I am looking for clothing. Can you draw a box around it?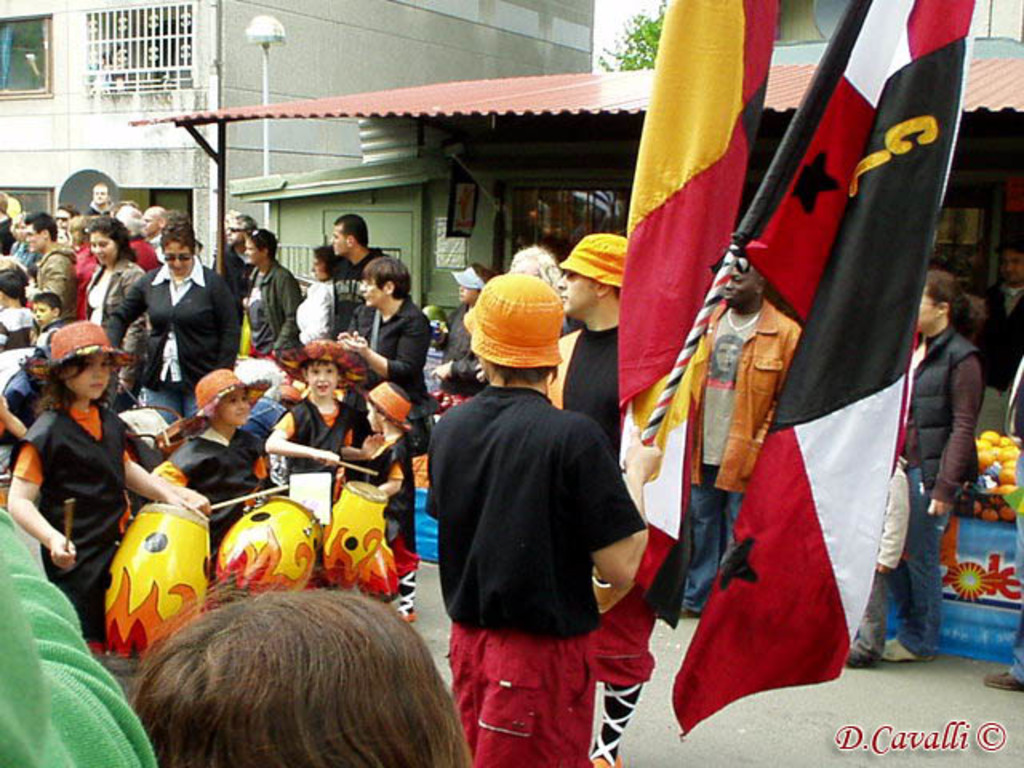
Sure, the bounding box is pyautogui.locateOnScreen(298, 395, 366, 483).
